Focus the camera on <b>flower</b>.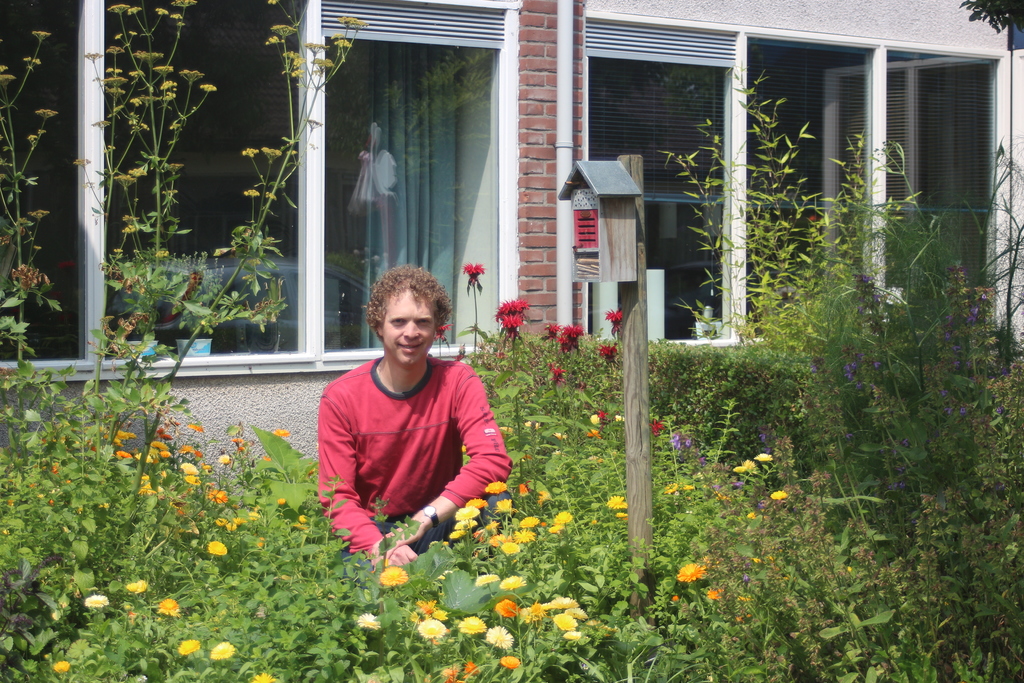
Focus region: bbox(602, 497, 635, 508).
